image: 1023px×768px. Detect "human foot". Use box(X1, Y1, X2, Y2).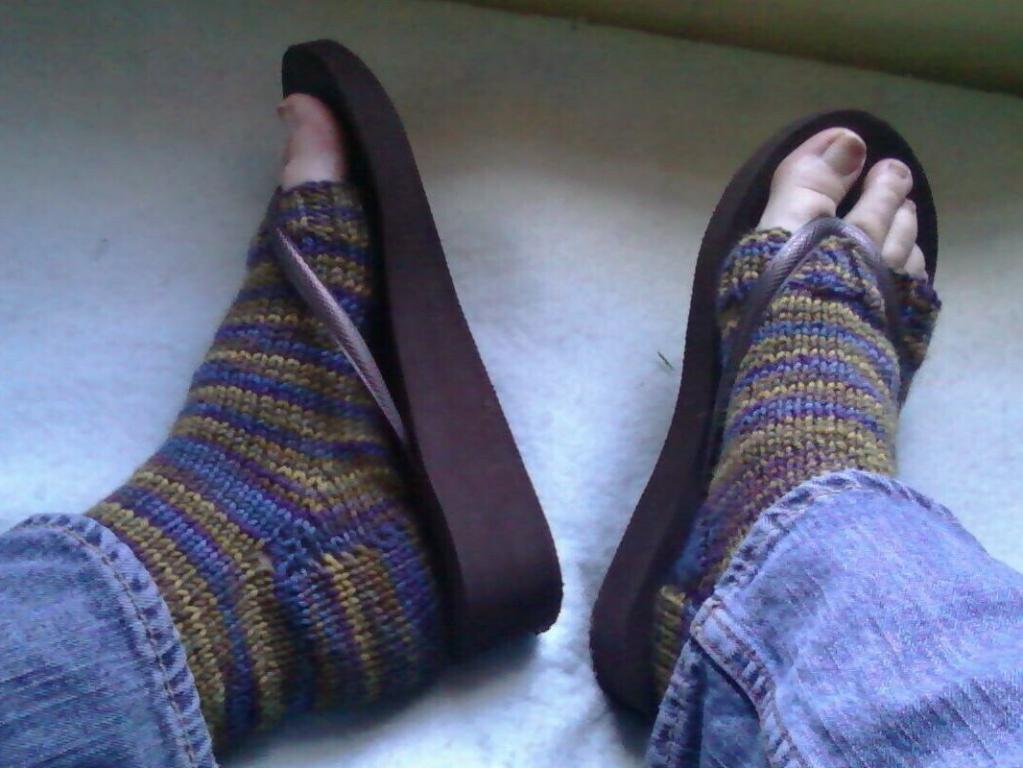
box(603, 109, 950, 697).
